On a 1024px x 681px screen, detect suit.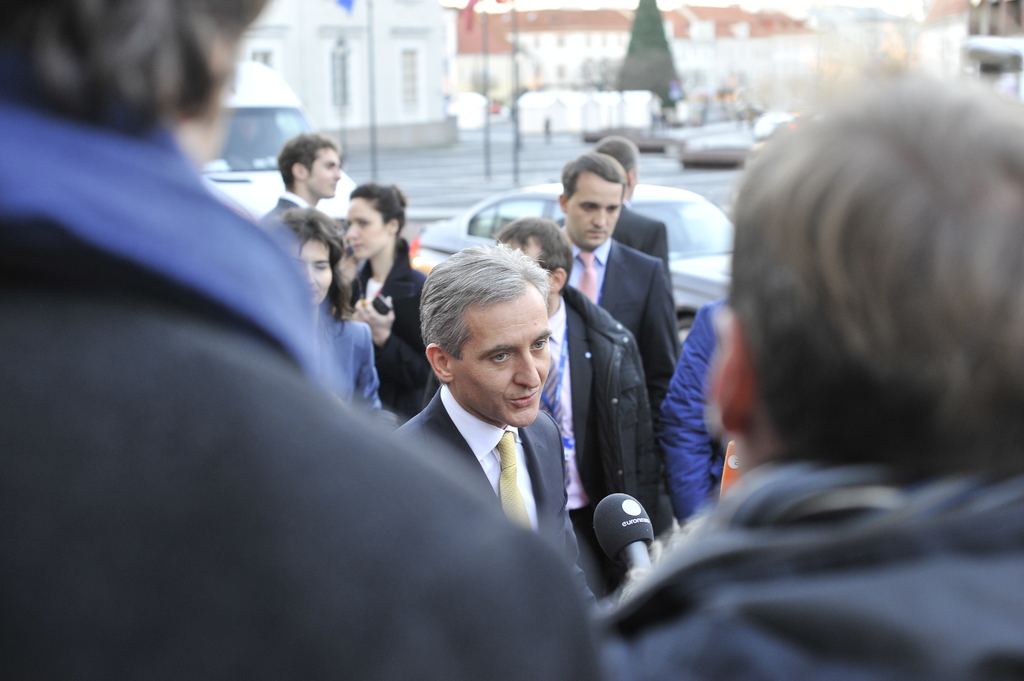
378, 268, 614, 638.
